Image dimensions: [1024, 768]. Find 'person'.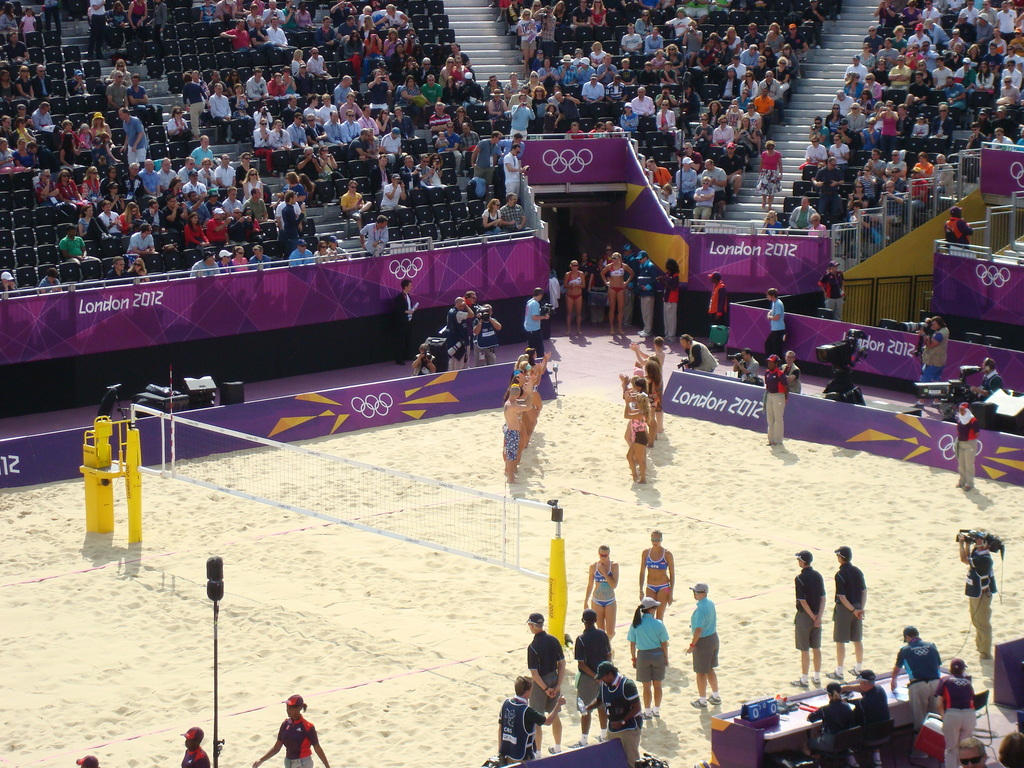
bbox(476, 308, 500, 364).
